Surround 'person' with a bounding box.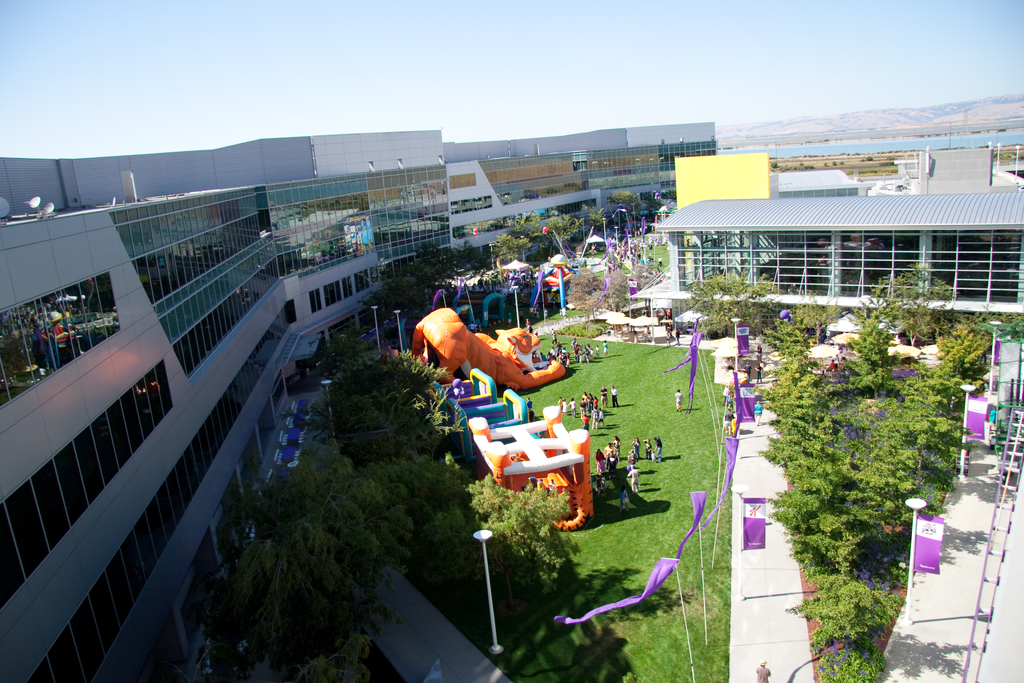
detection(674, 388, 684, 413).
